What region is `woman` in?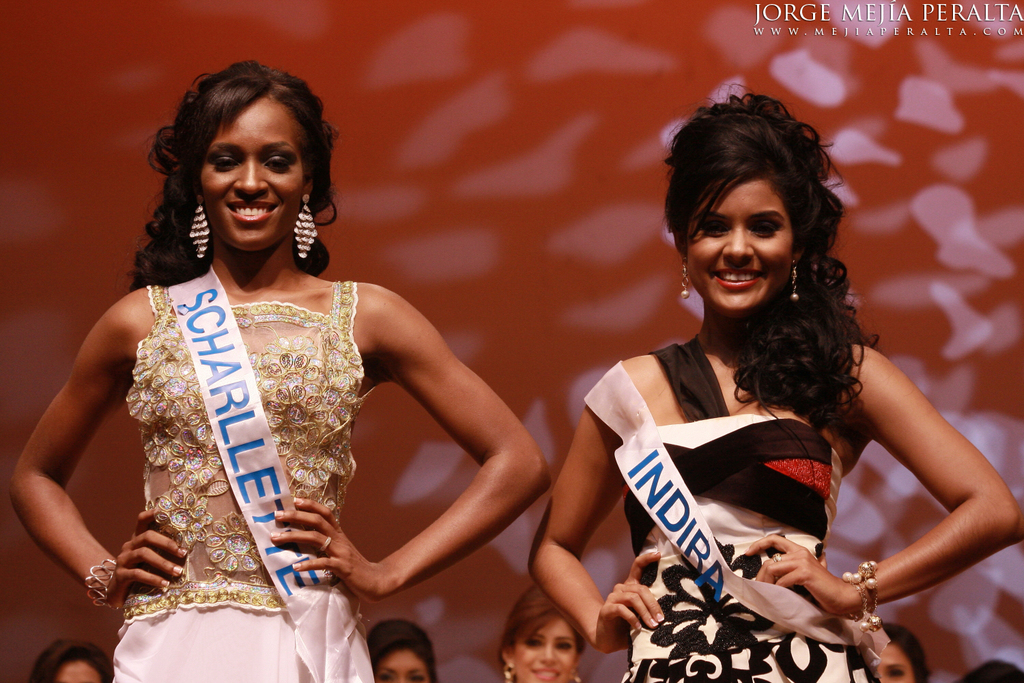
x1=844 y1=617 x2=939 y2=682.
